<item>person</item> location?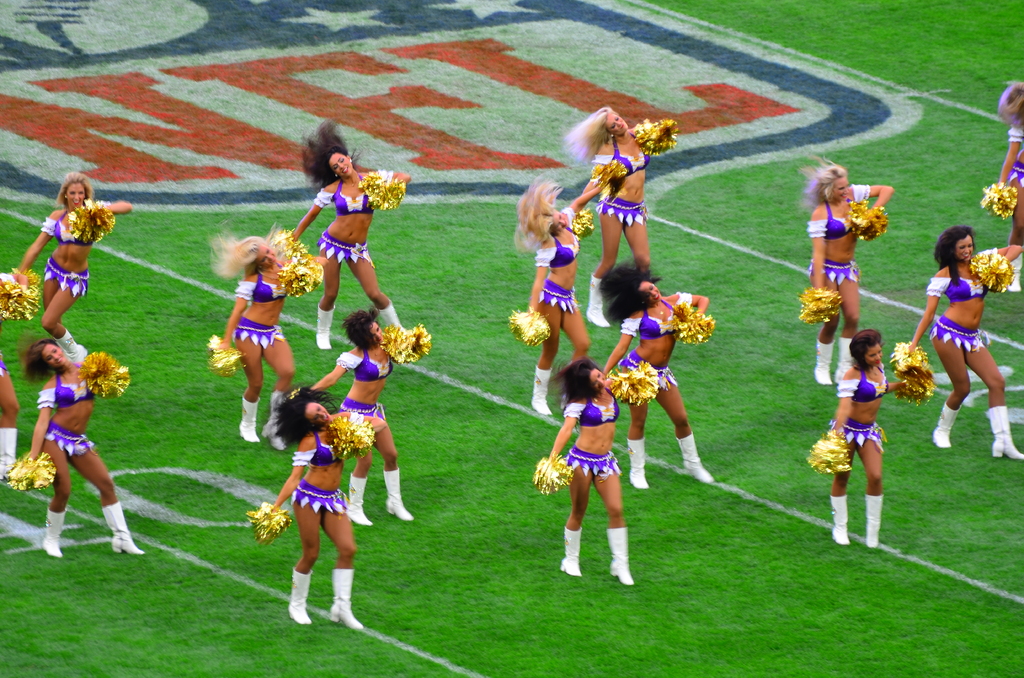
pyautogui.locateOnScreen(537, 351, 633, 586)
